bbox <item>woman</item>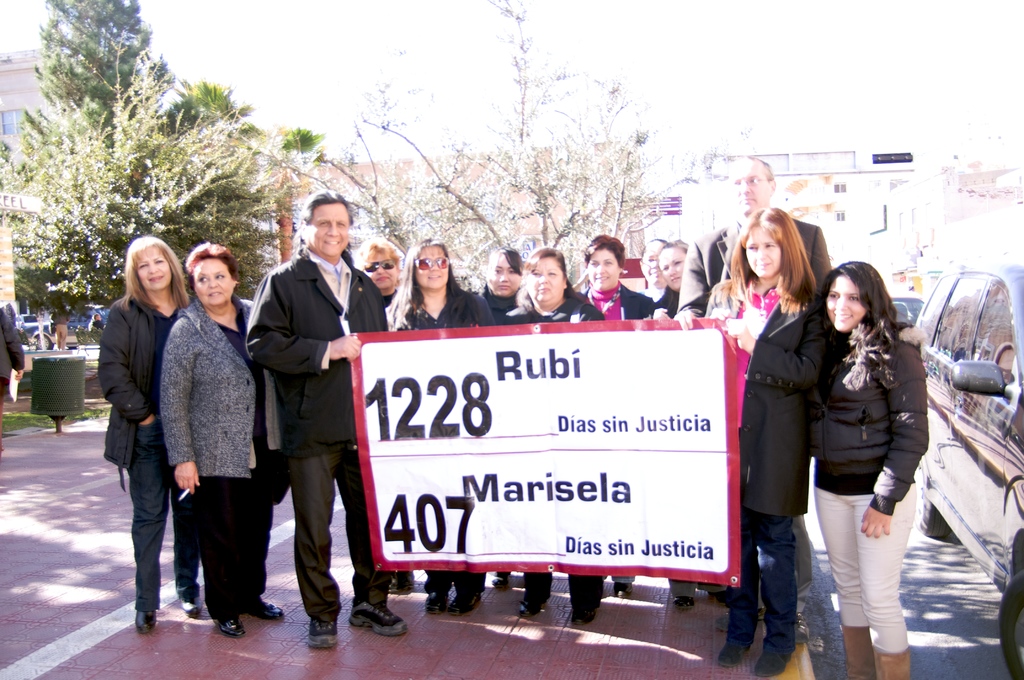
select_region(472, 239, 529, 588)
